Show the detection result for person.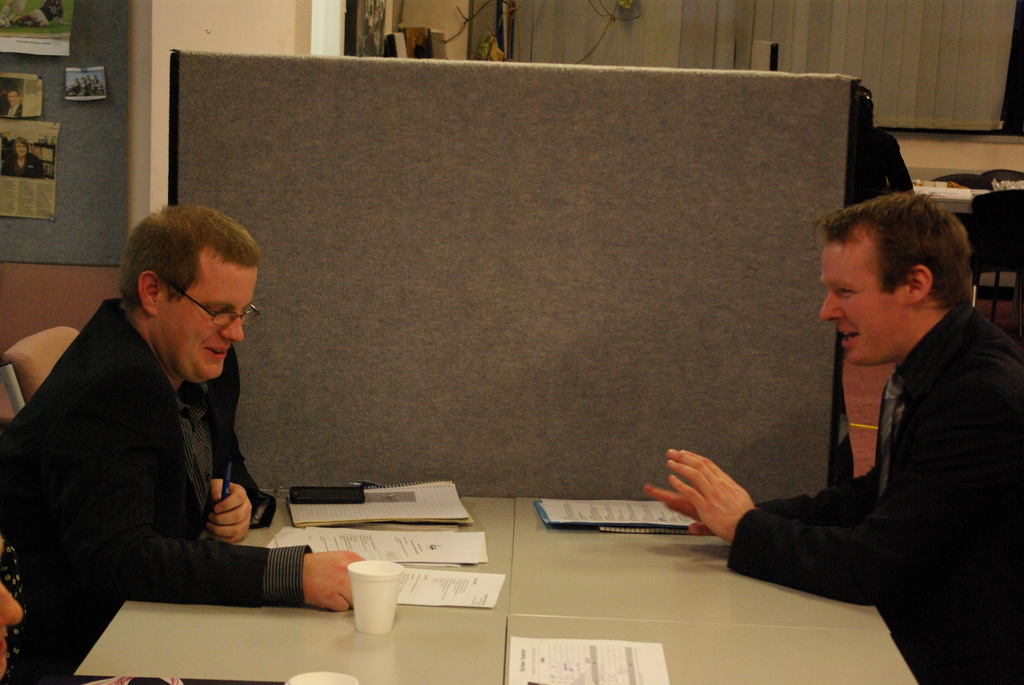
l=0, t=528, r=35, b=684.
